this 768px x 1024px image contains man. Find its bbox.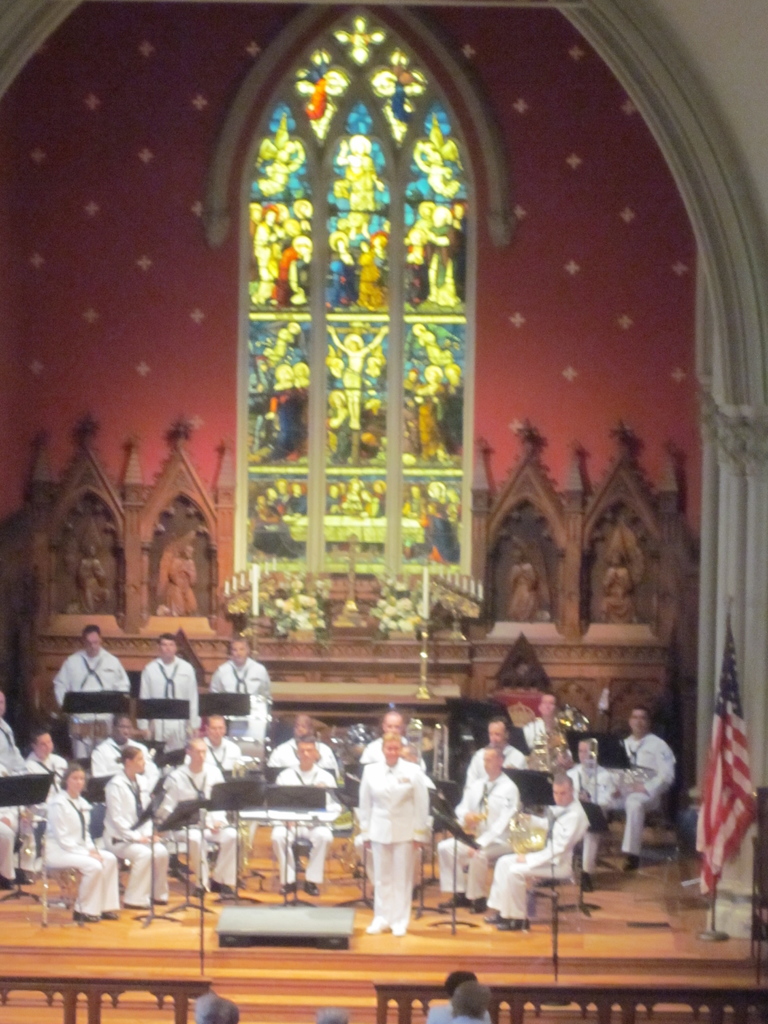
(left=350, top=724, right=449, bottom=931).
